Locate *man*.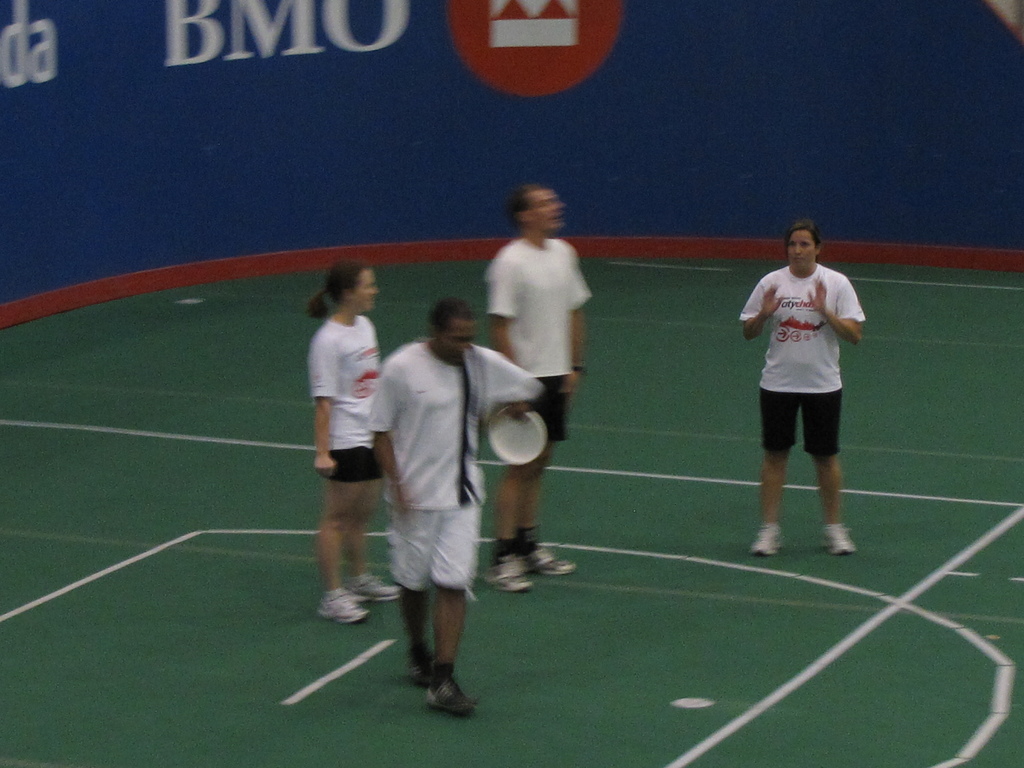
Bounding box: <bbox>487, 186, 596, 593</bbox>.
